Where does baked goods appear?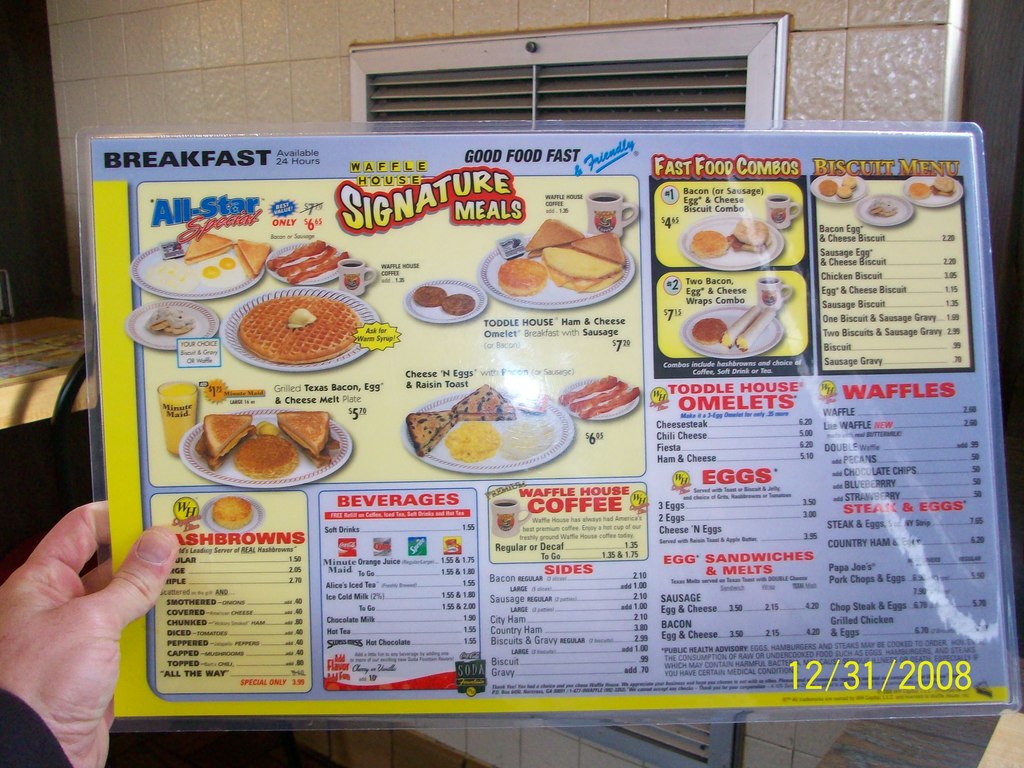
Appears at region(236, 291, 365, 365).
